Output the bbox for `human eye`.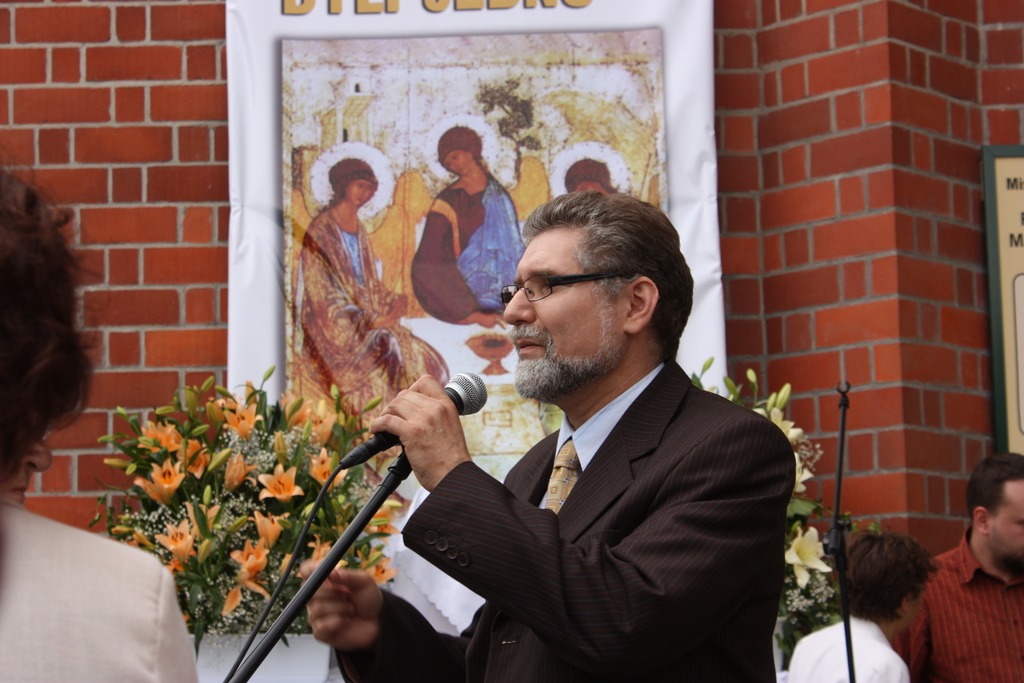
Rect(541, 278, 561, 290).
